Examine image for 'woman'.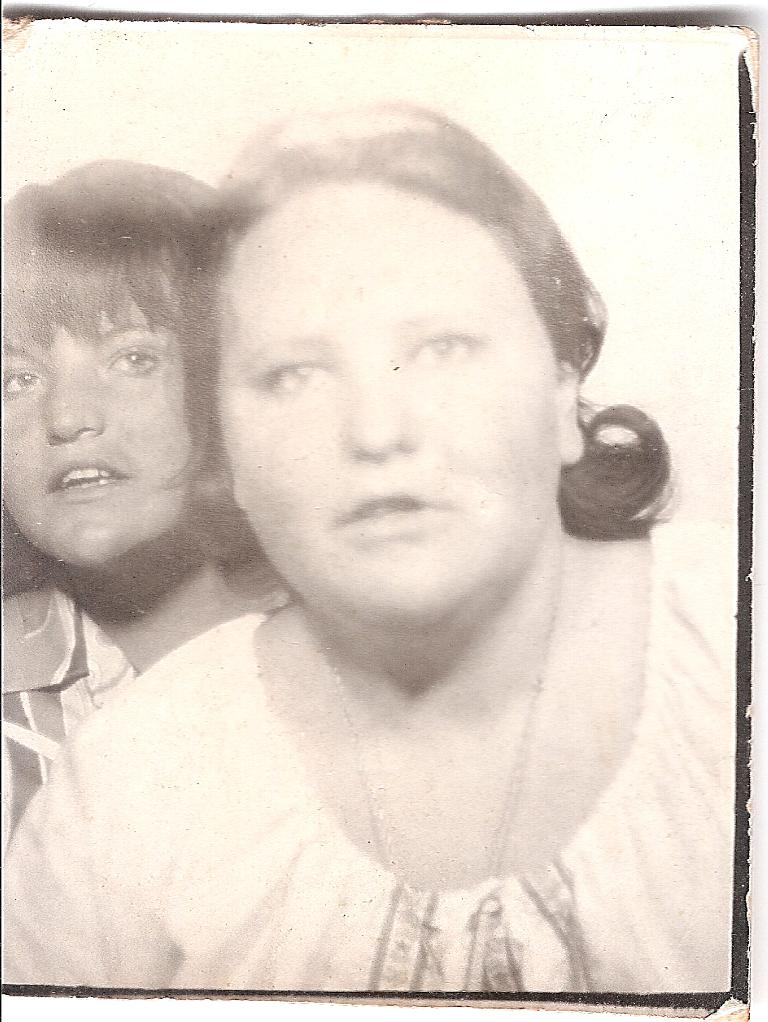
Examination result: region(0, 151, 284, 837).
